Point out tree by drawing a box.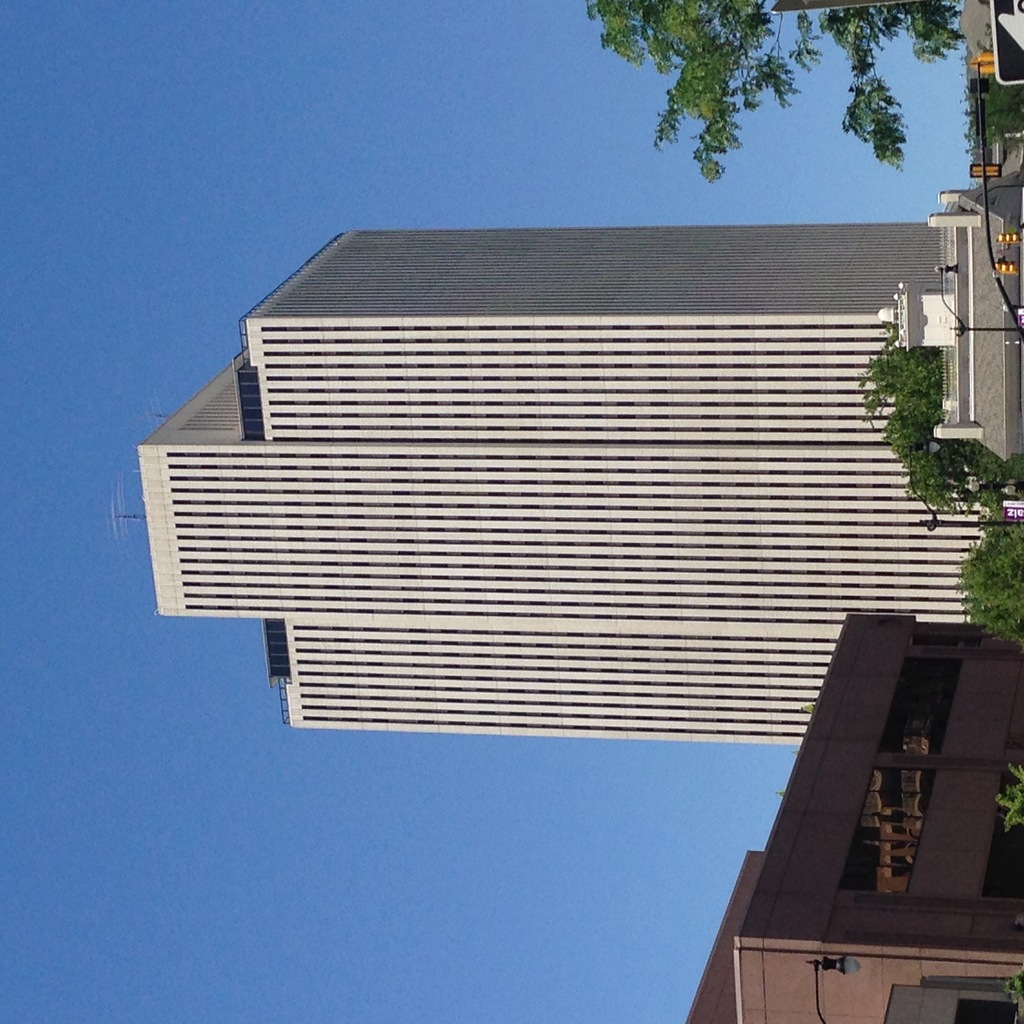
bbox=[585, 0, 968, 183].
